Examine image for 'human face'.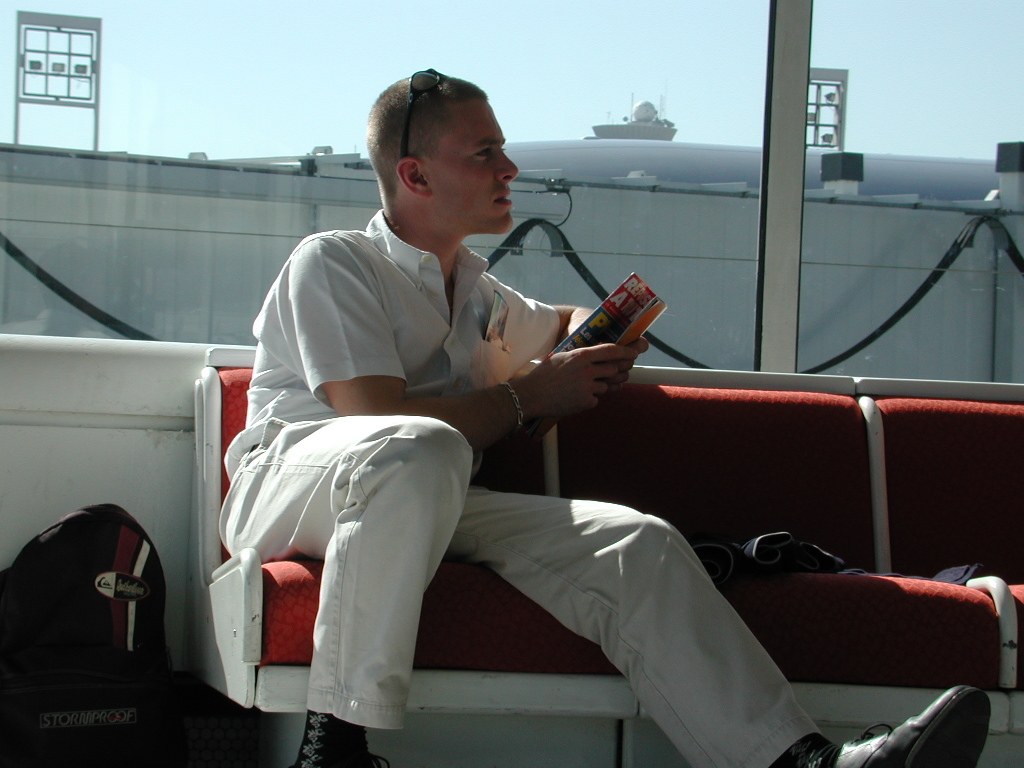
Examination result: 428:98:516:234.
